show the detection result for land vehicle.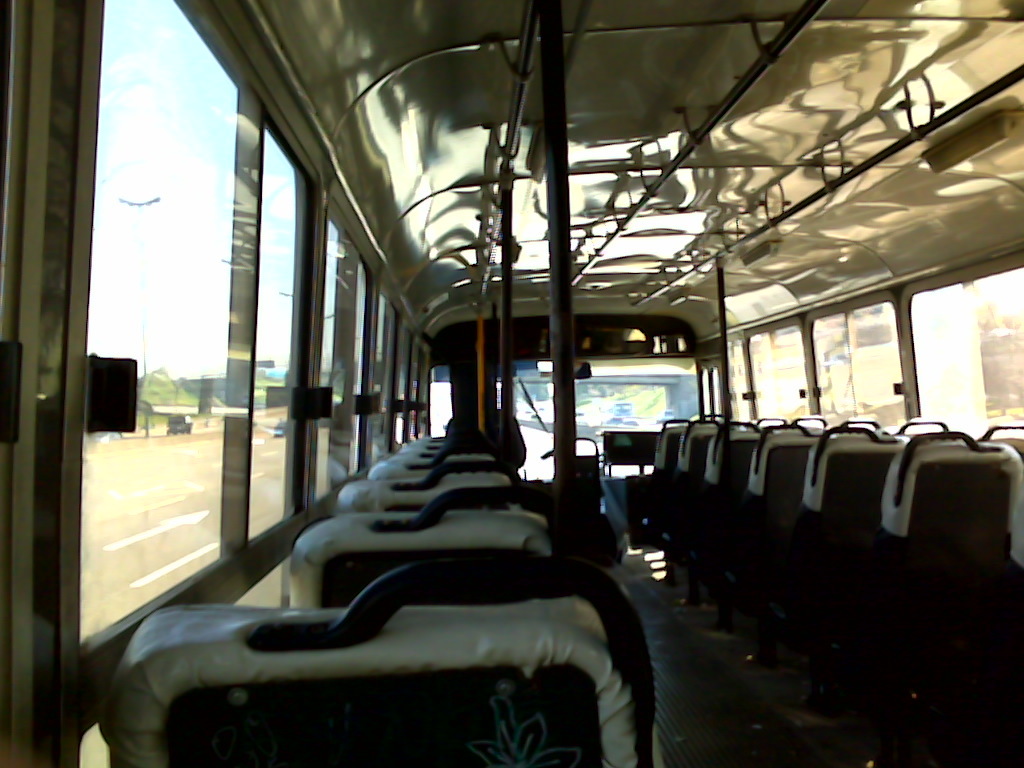
[607, 394, 635, 421].
